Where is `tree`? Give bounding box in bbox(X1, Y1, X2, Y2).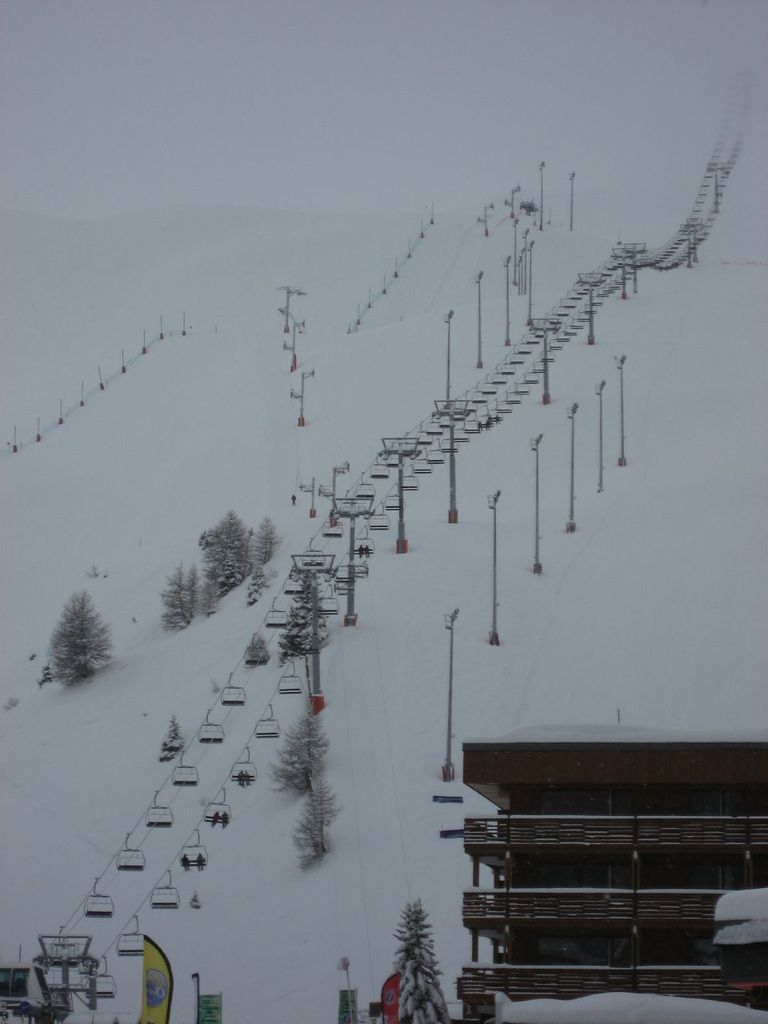
bbox(290, 772, 345, 860).
